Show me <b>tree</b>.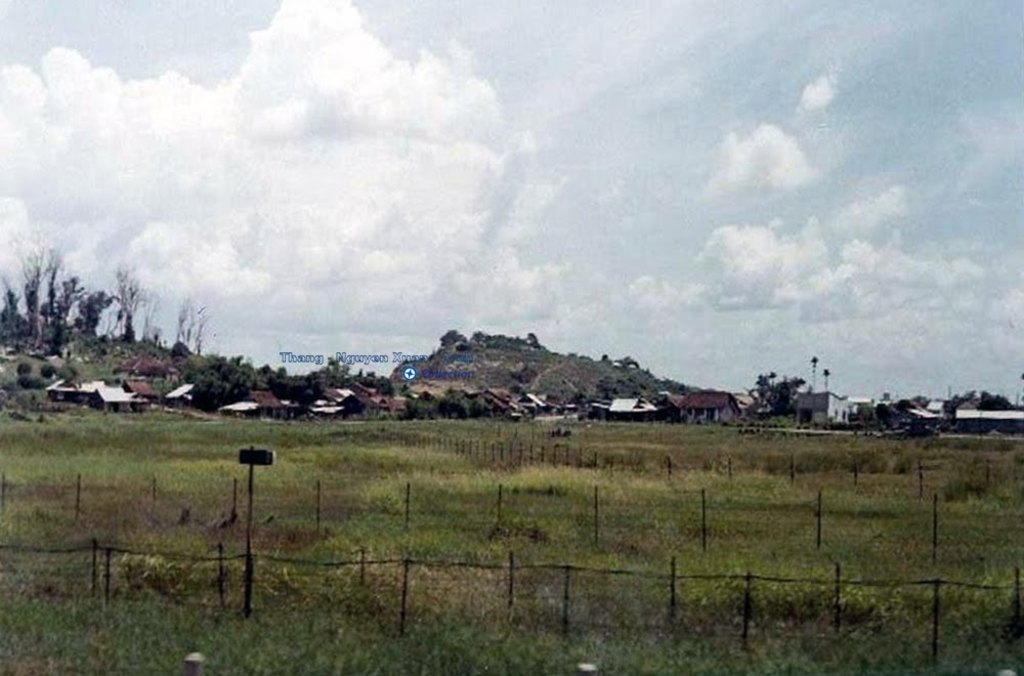
<b>tree</b> is here: {"left": 472, "top": 330, "right": 485, "bottom": 339}.
